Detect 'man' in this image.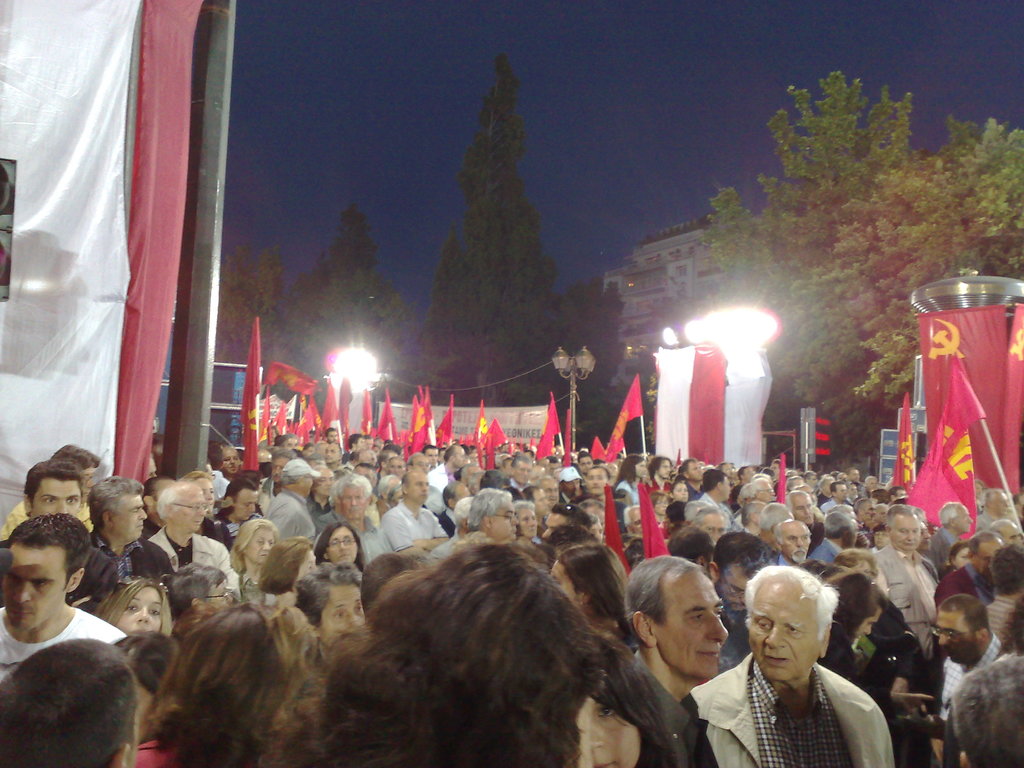
Detection: x1=509, y1=449, x2=528, y2=494.
